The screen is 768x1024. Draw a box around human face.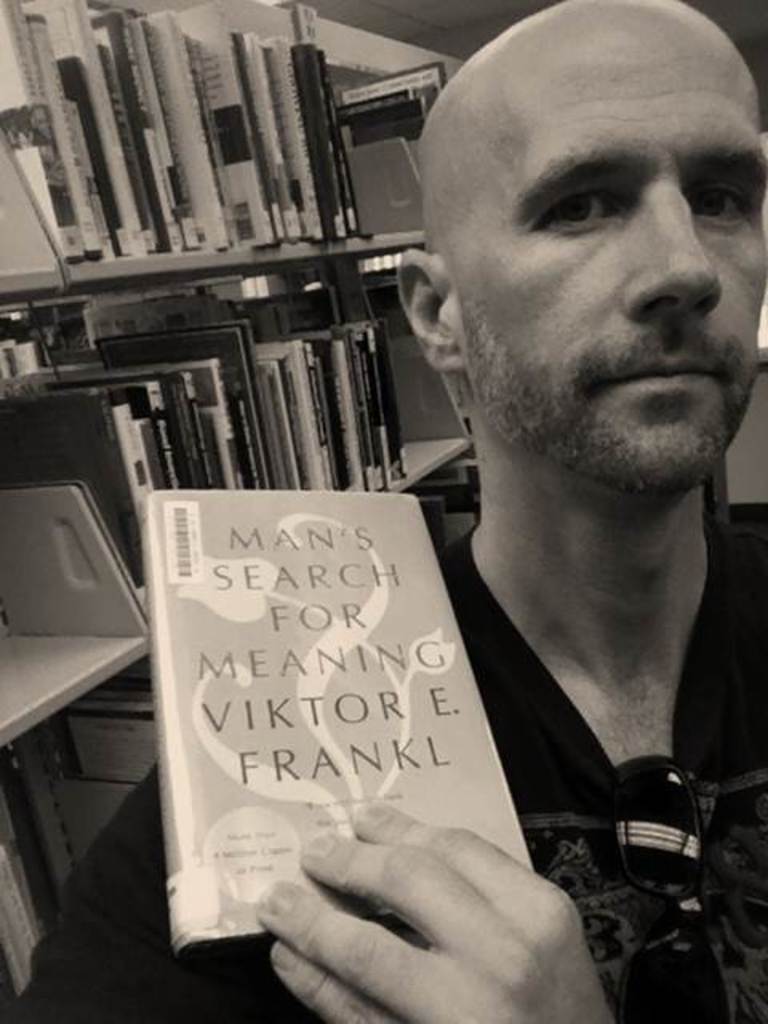
detection(456, 32, 766, 490).
